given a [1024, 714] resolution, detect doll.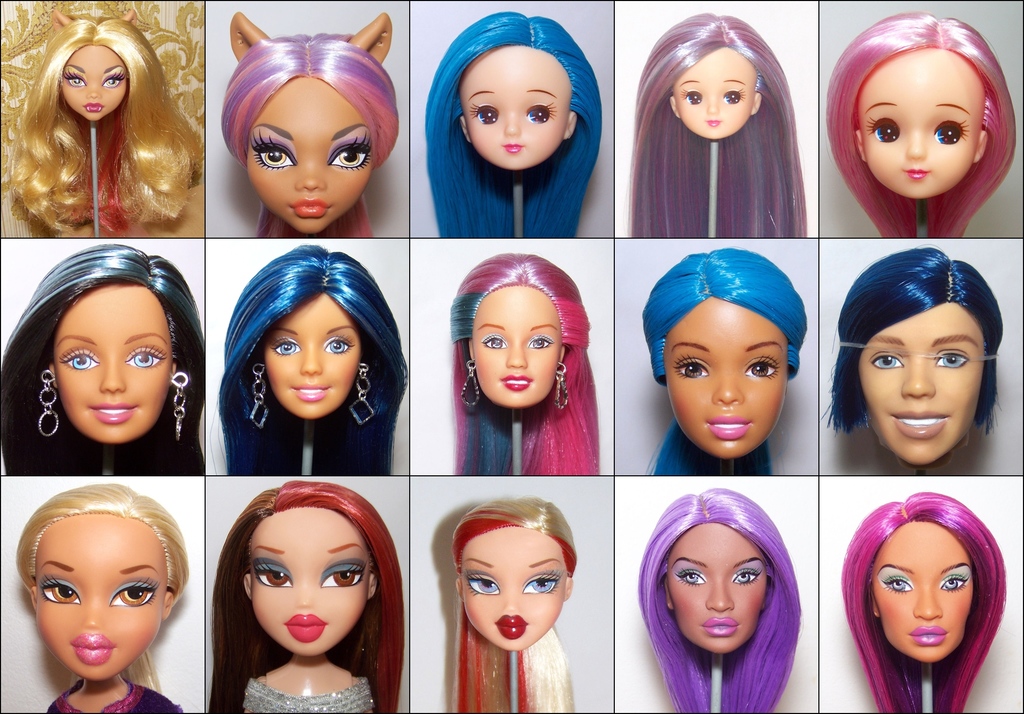
Rect(430, 9, 600, 244).
